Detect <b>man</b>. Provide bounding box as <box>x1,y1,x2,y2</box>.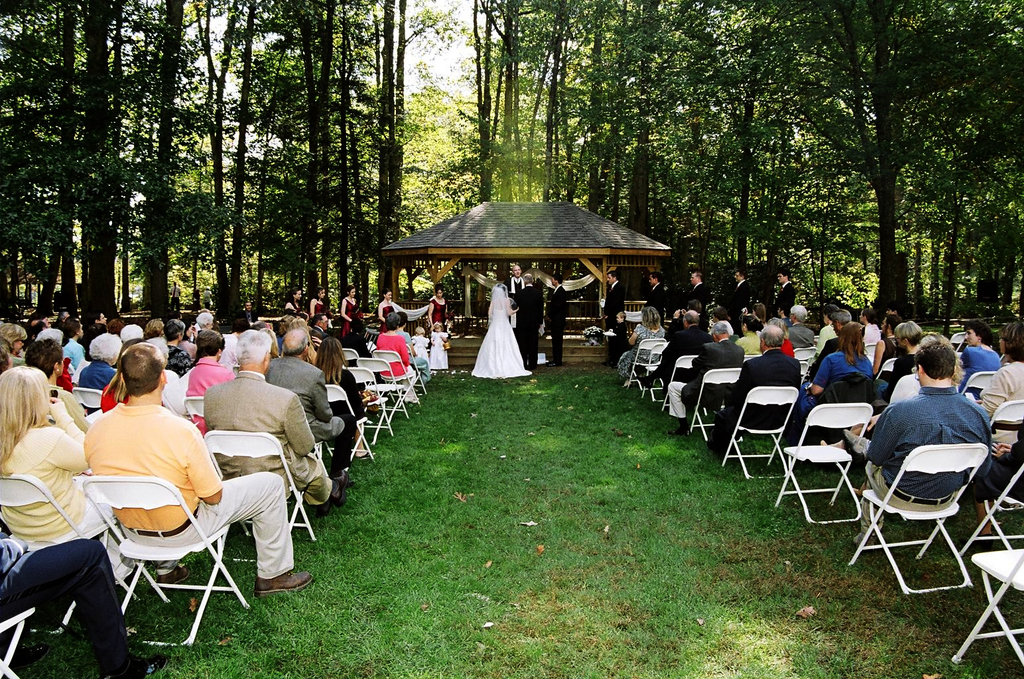
<box>707,324,803,462</box>.
